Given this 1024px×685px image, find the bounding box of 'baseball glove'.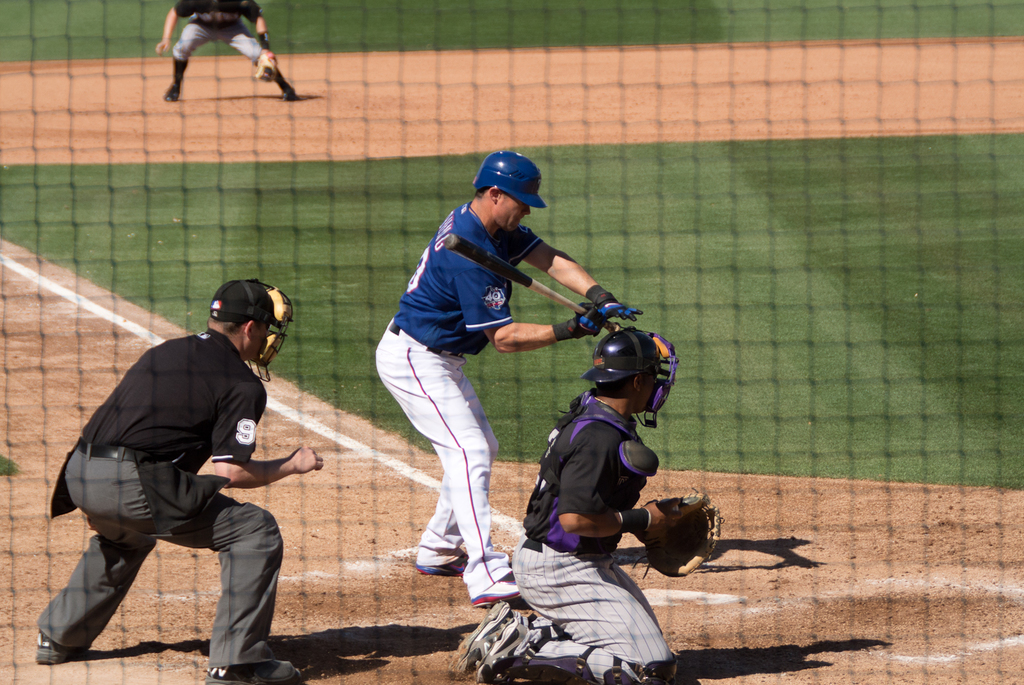
<bbox>630, 498, 725, 578</bbox>.
